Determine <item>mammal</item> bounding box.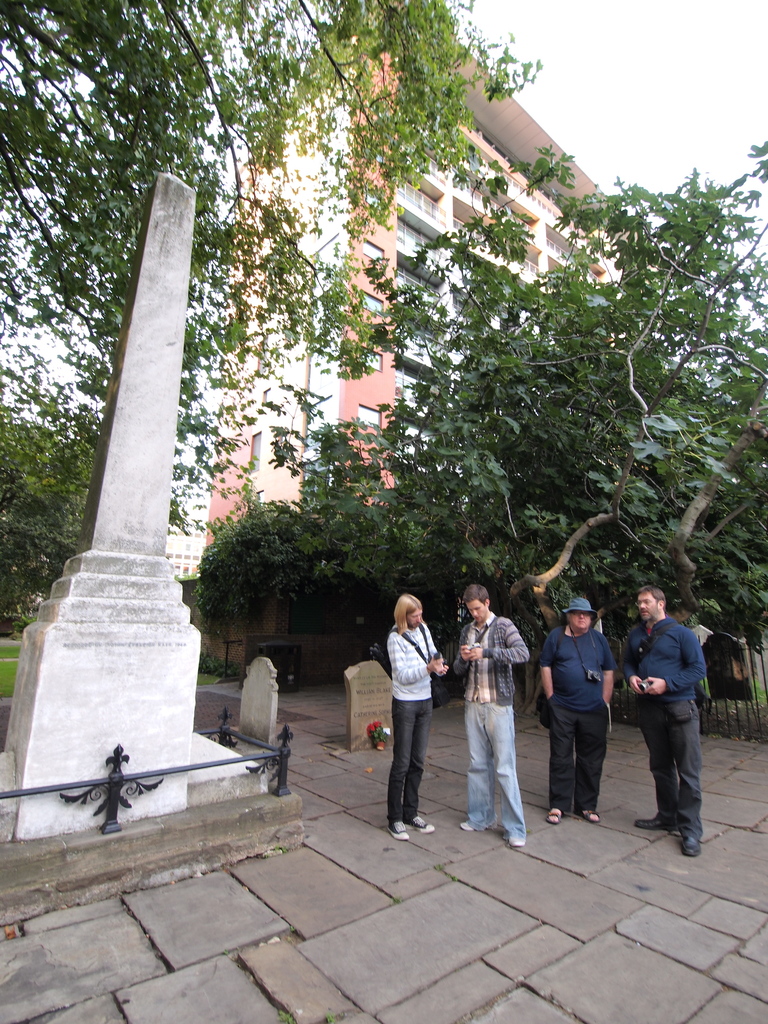
Determined: [left=445, top=584, right=529, bottom=851].
